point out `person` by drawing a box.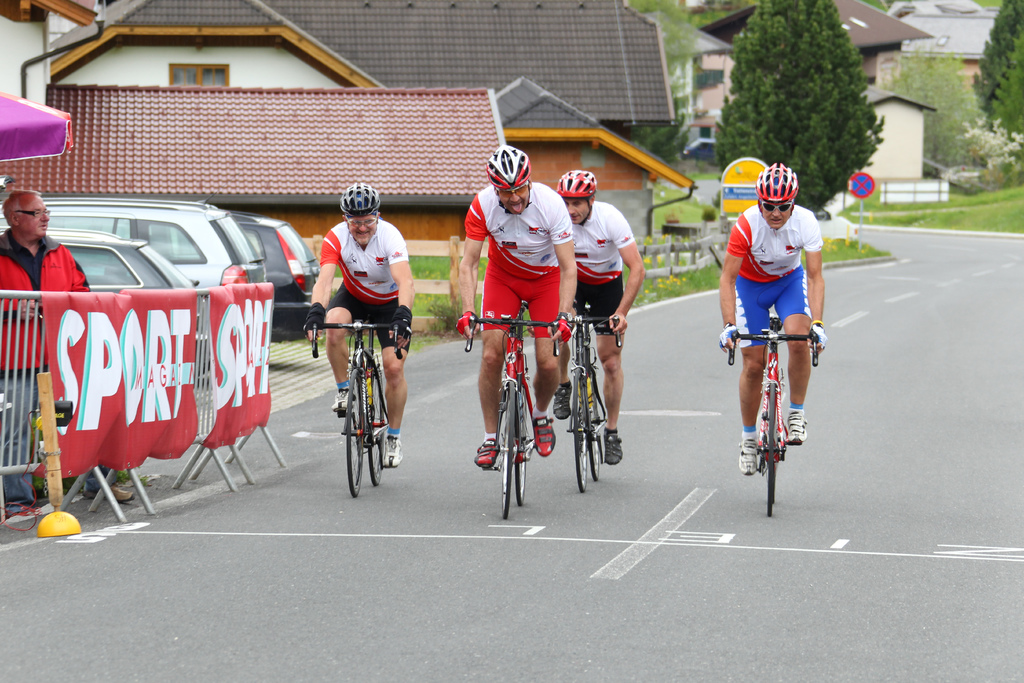
select_region(568, 171, 649, 453).
